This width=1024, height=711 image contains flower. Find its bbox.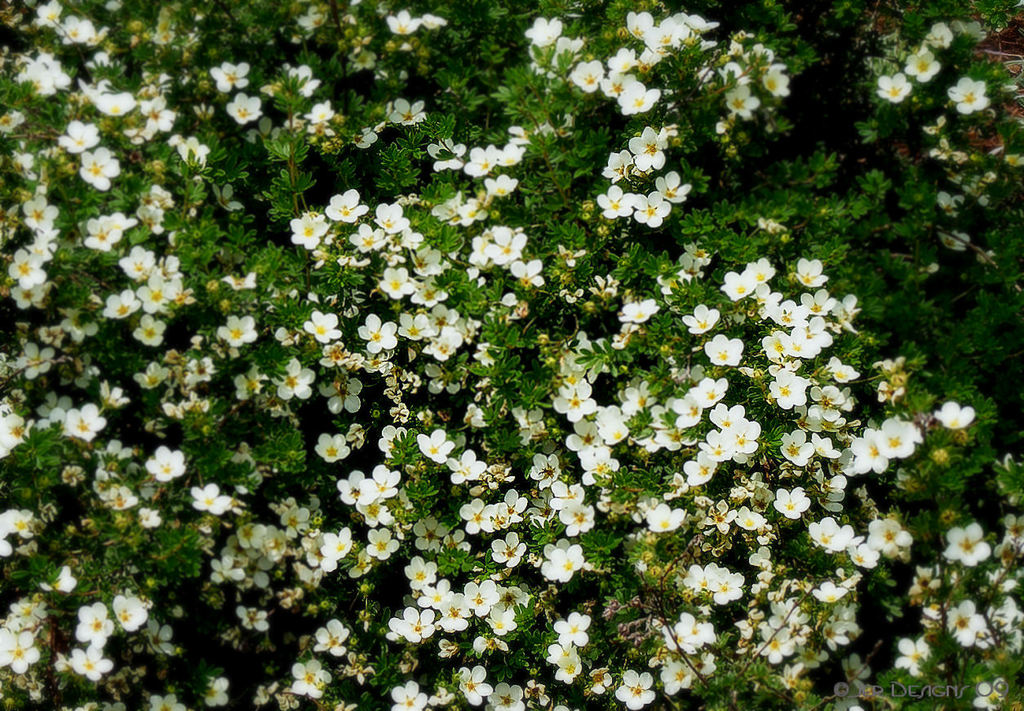
l=928, t=21, r=958, b=51.
